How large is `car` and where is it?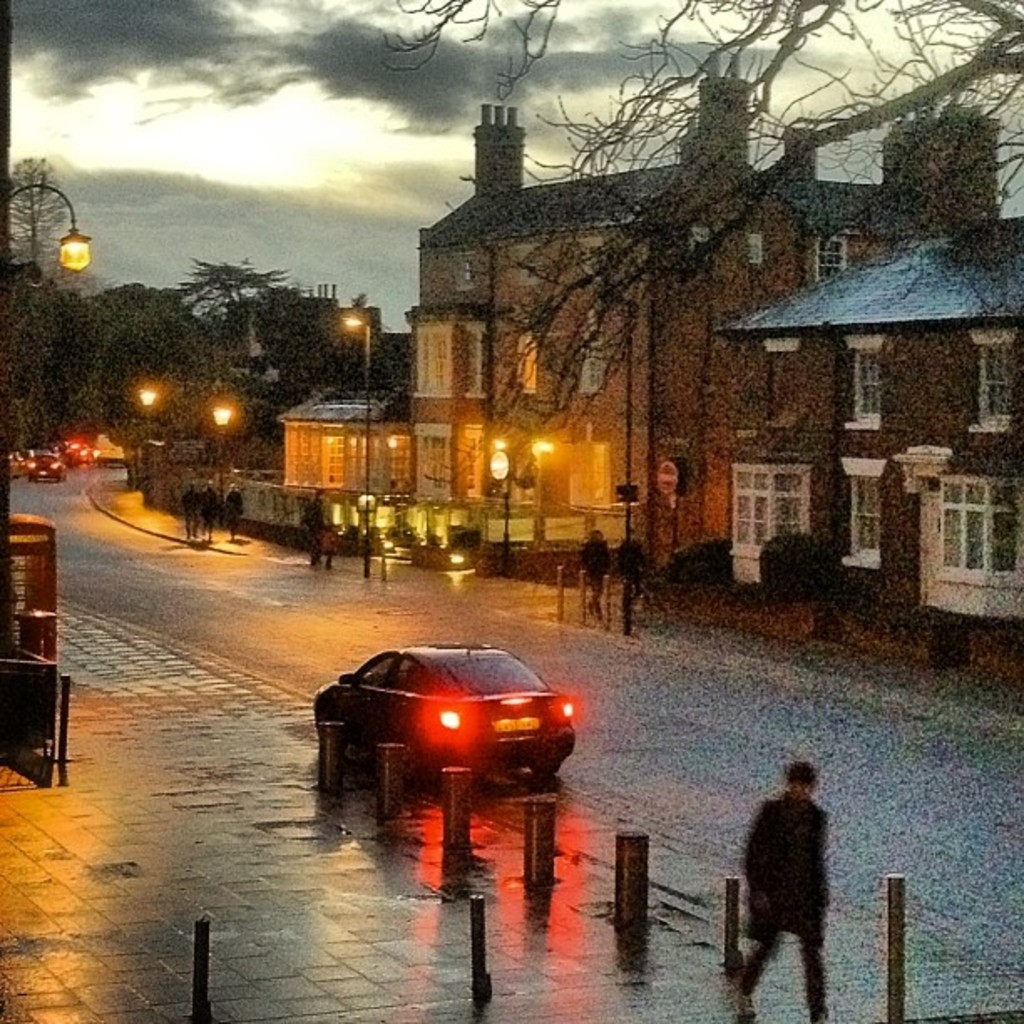
Bounding box: (x1=311, y1=634, x2=582, y2=786).
